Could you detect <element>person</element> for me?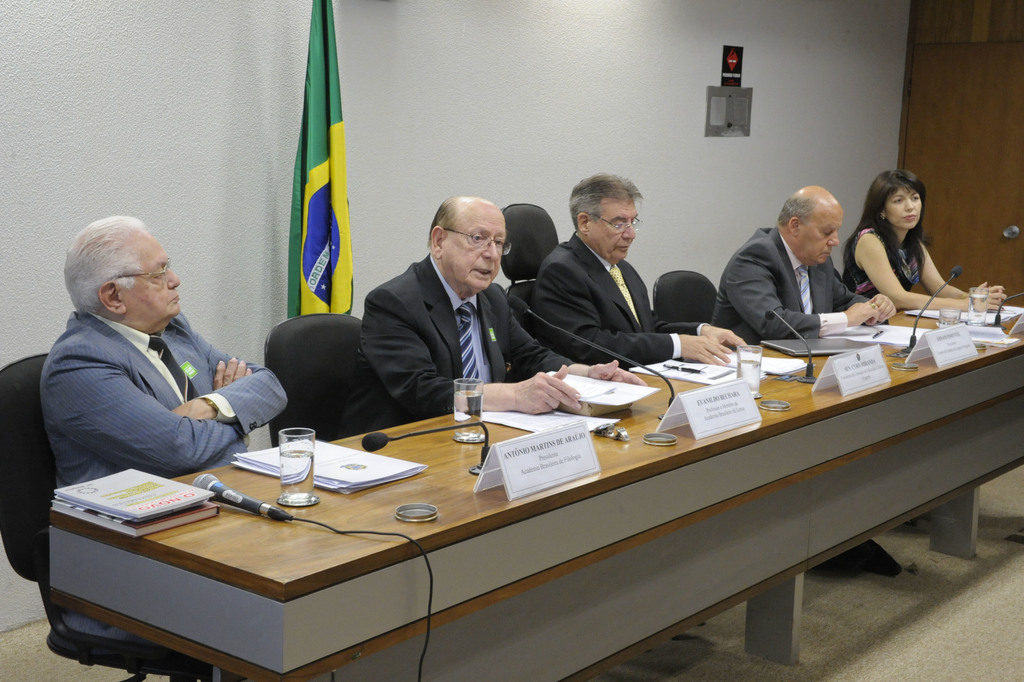
Detection result: select_region(314, 193, 637, 443).
